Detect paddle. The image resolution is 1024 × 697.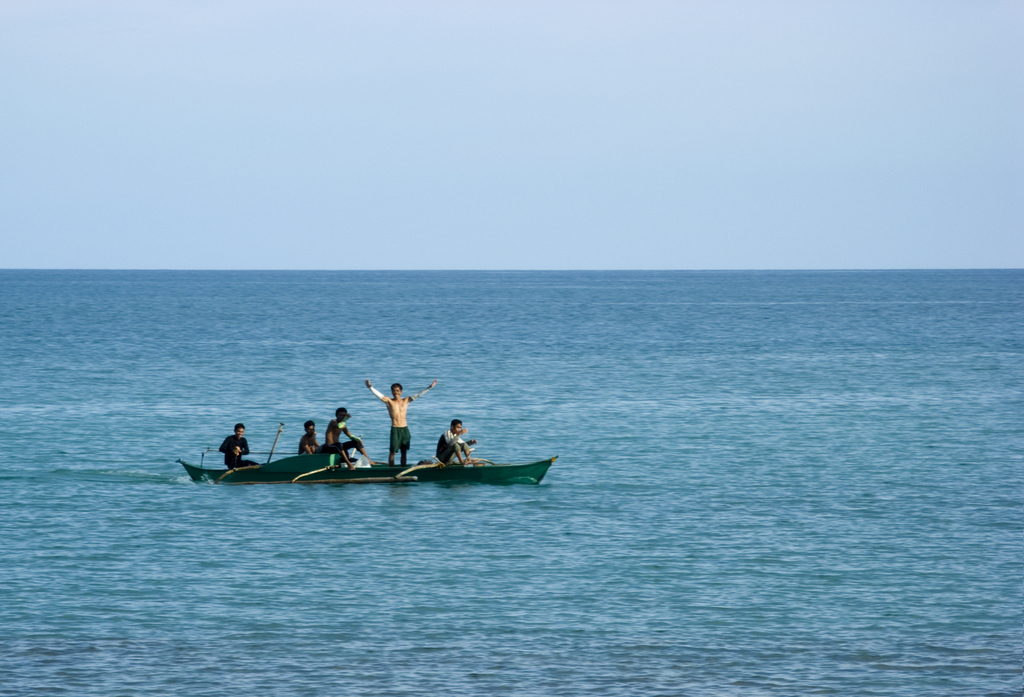
{"x1": 264, "y1": 424, "x2": 287, "y2": 461}.
